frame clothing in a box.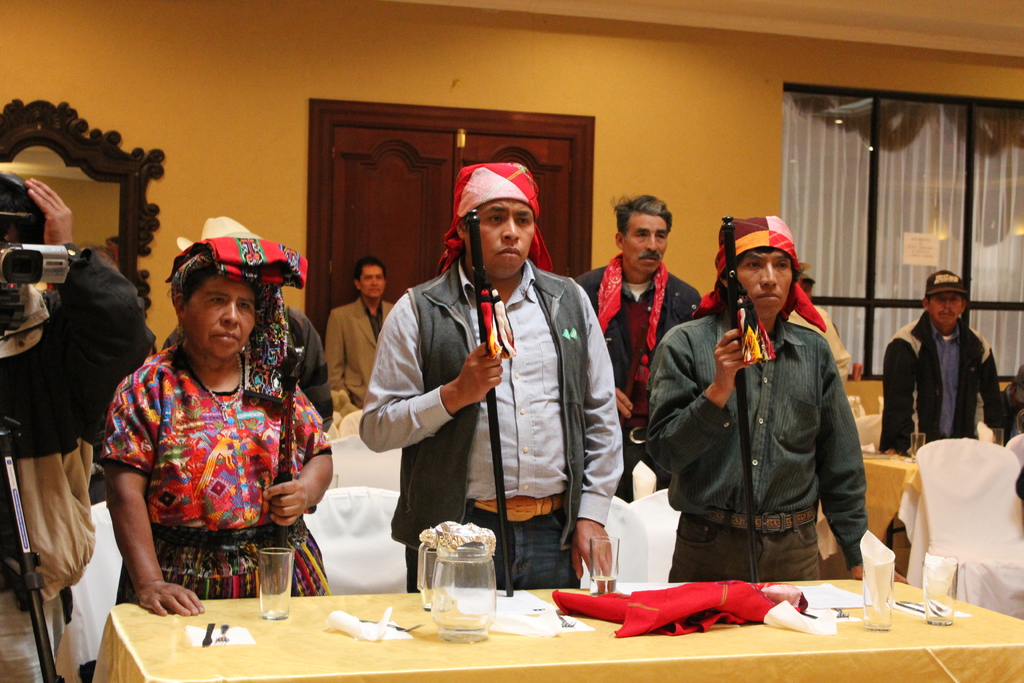
(358, 254, 623, 593).
